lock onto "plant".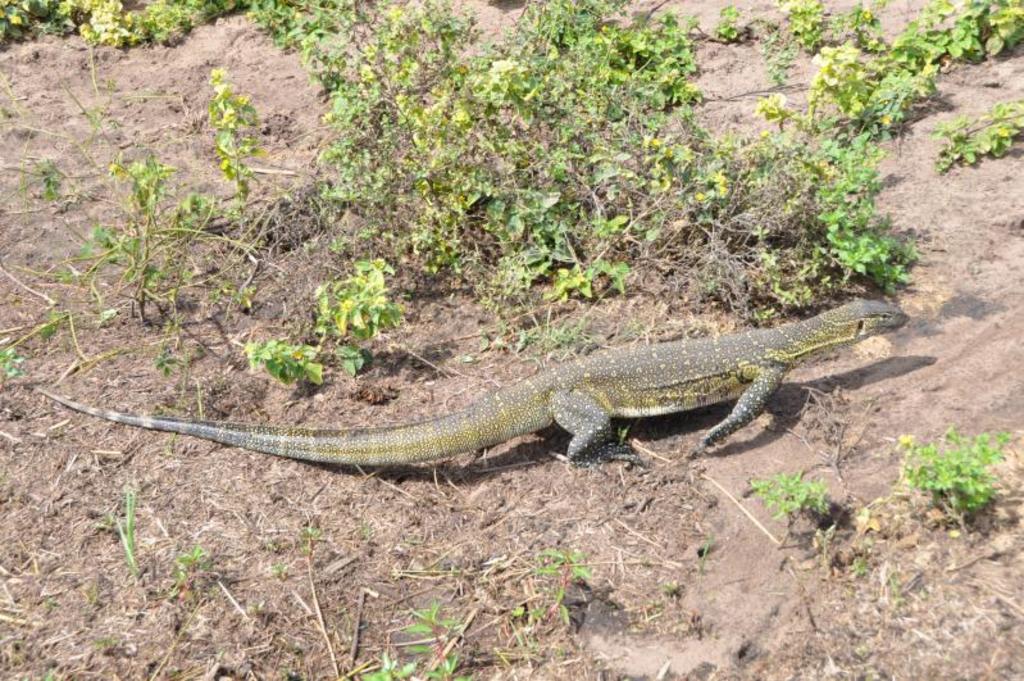
Locked: 270/559/286/580.
